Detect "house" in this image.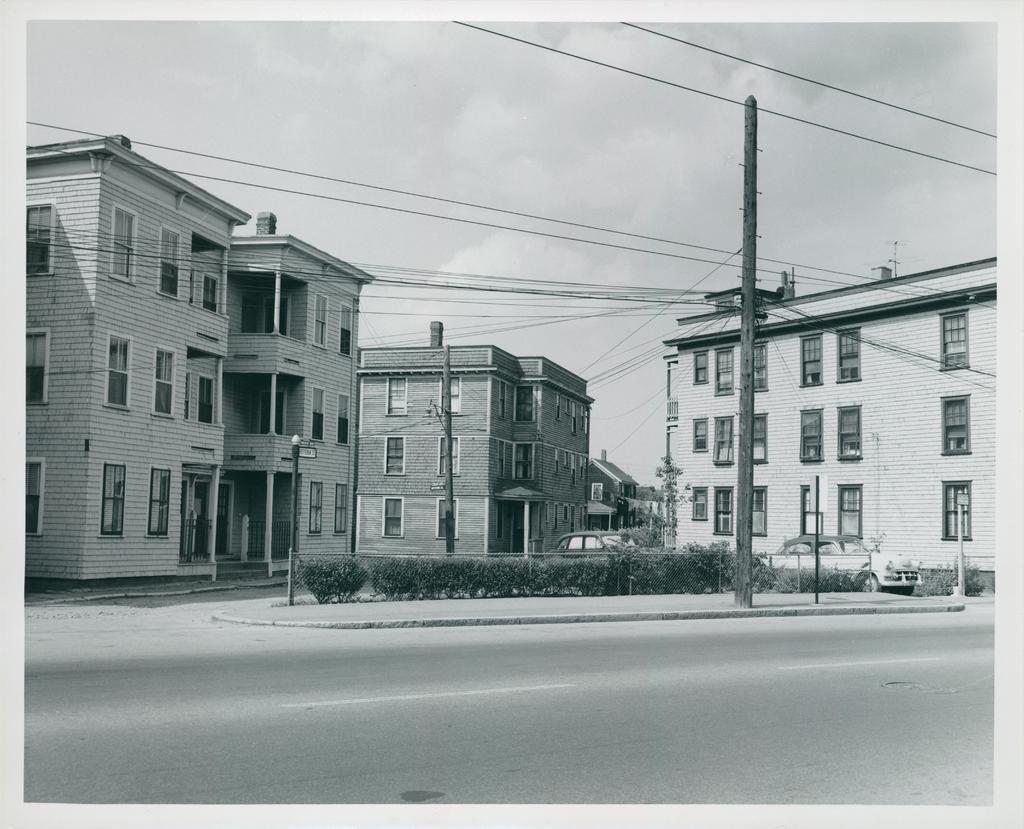
Detection: box=[20, 129, 247, 585].
